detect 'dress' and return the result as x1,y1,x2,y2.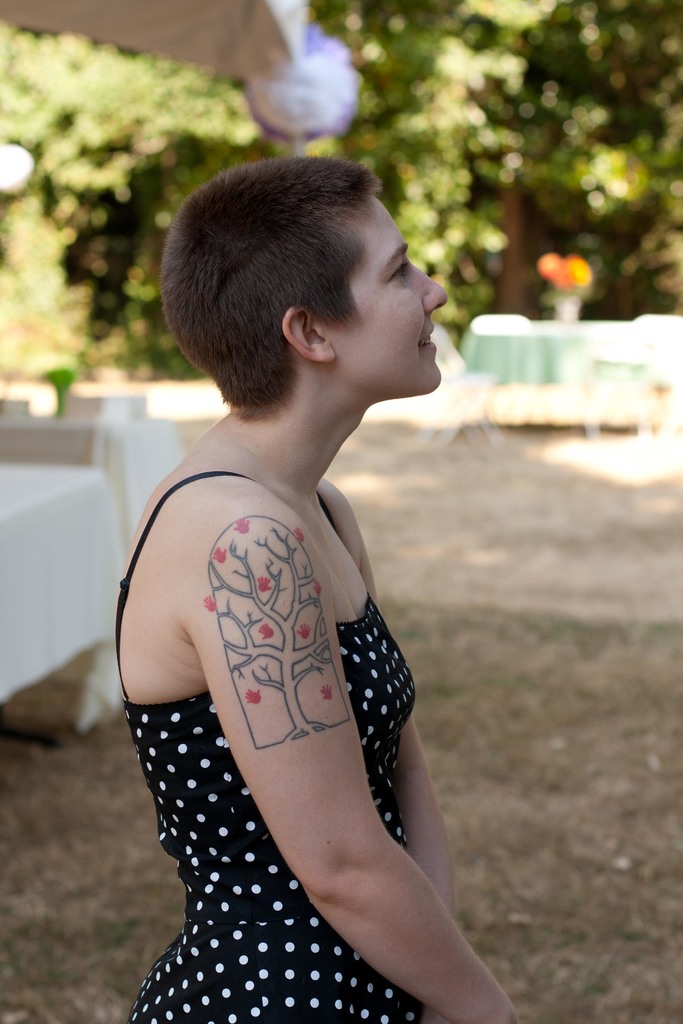
124,438,458,1006.
